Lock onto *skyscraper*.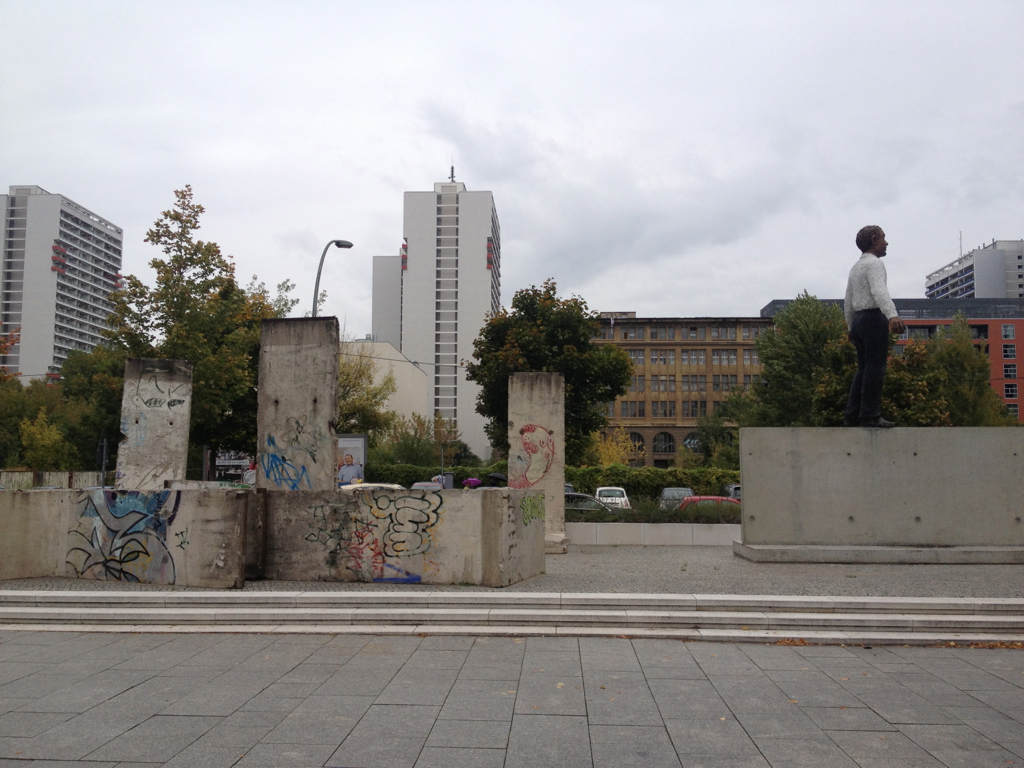
Locked: <box>366,152,505,423</box>.
